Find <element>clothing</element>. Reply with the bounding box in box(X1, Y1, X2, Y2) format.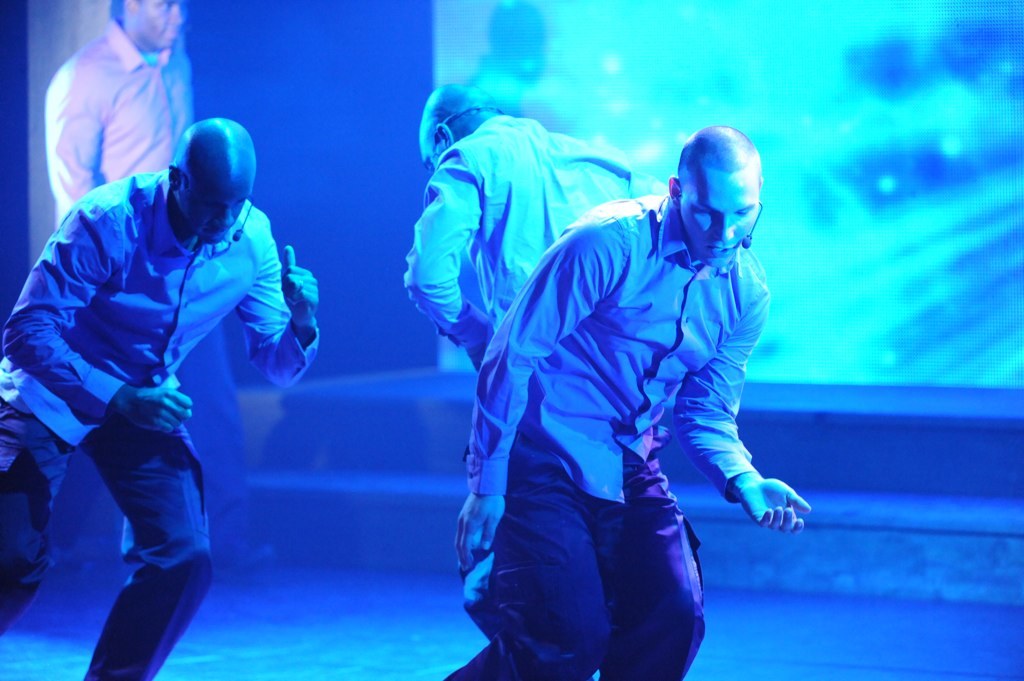
box(43, 16, 251, 536).
